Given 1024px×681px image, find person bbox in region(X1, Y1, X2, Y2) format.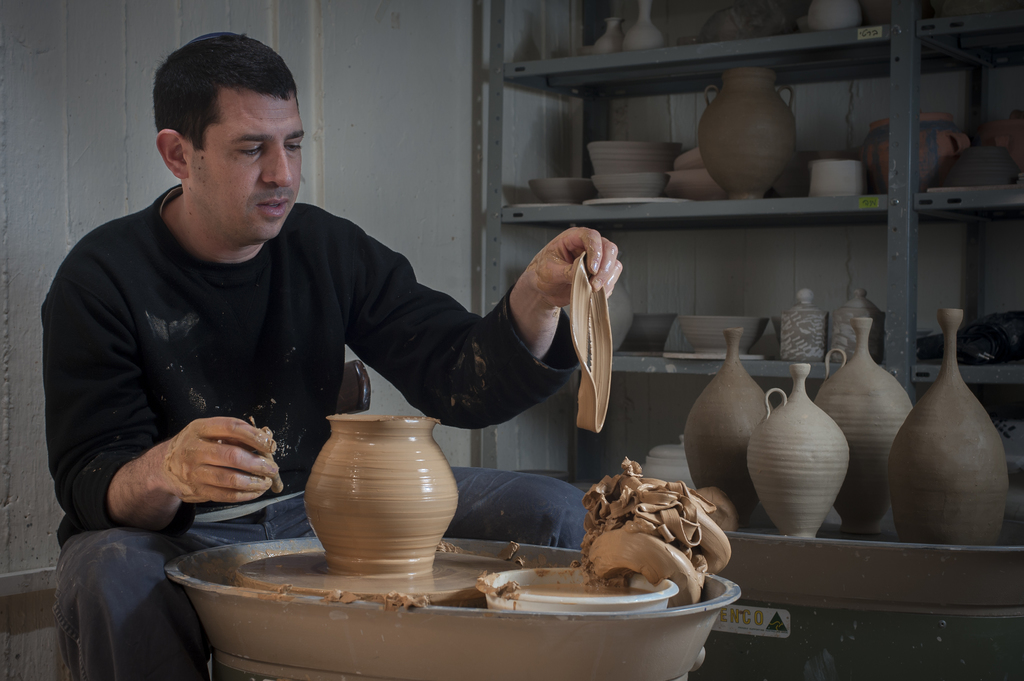
region(40, 28, 621, 680).
